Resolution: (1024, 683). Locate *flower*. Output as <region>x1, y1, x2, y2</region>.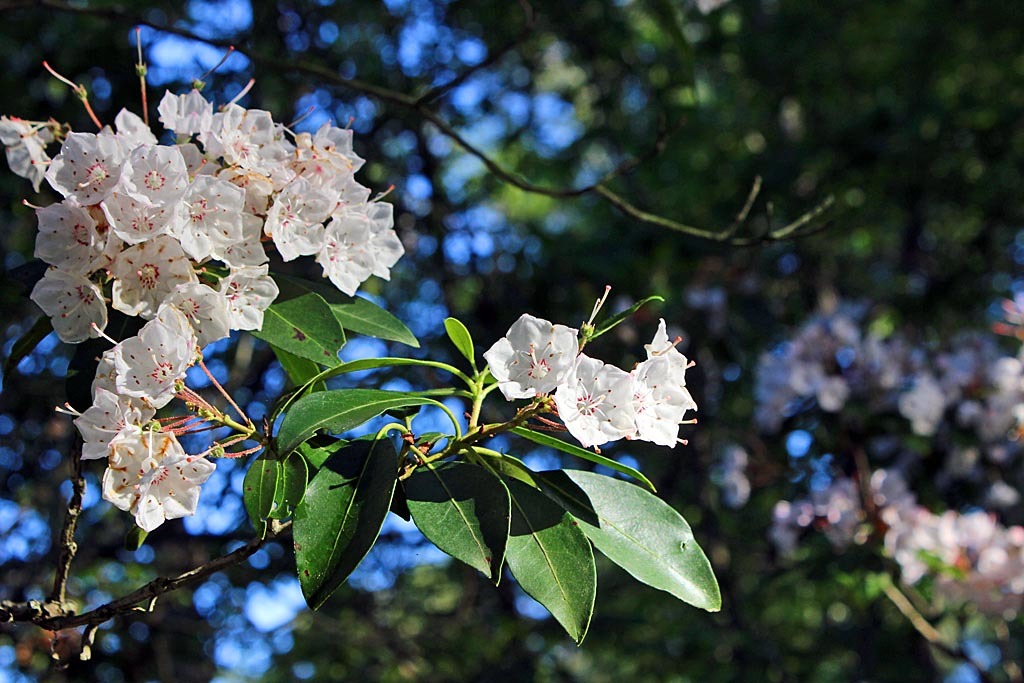
<region>317, 208, 373, 298</region>.
